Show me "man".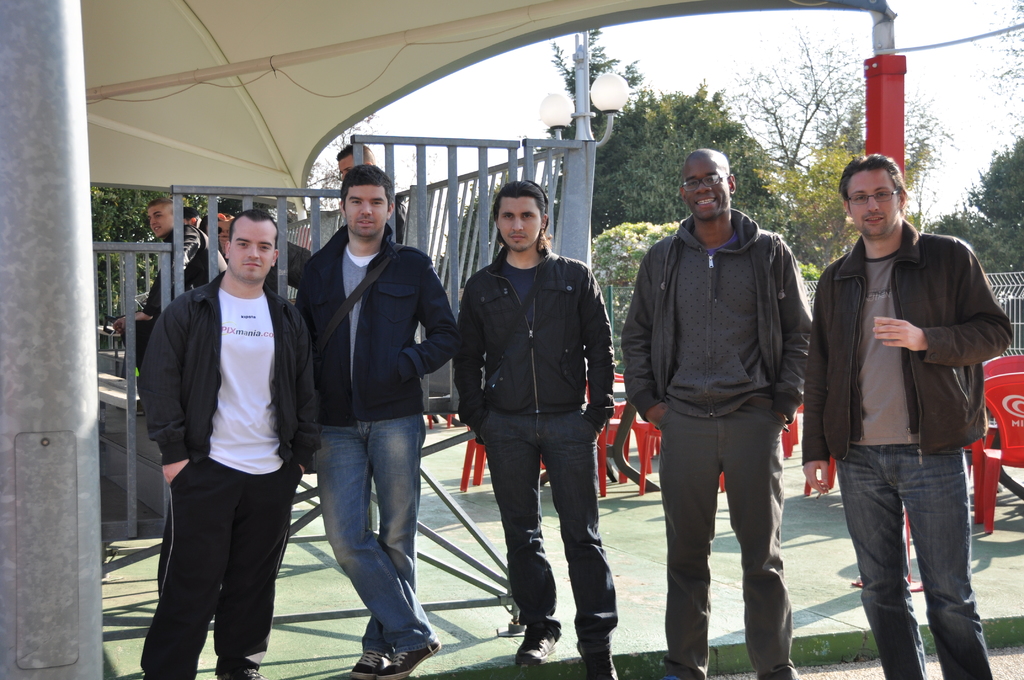
"man" is here: region(334, 138, 408, 252).
